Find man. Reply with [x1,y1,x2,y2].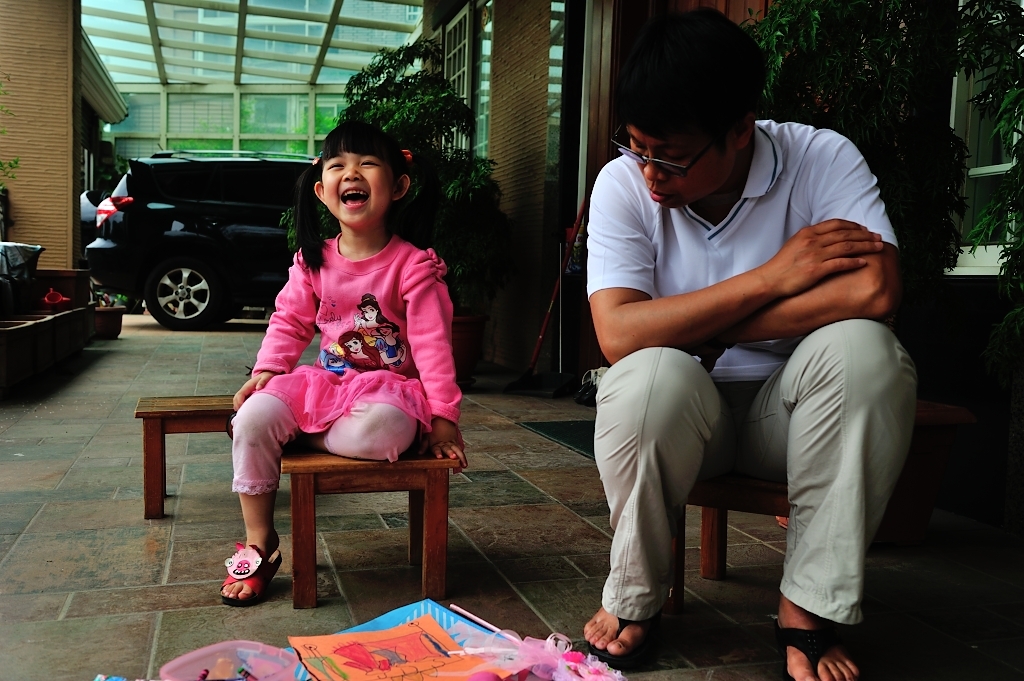
[557,30,918,659].
